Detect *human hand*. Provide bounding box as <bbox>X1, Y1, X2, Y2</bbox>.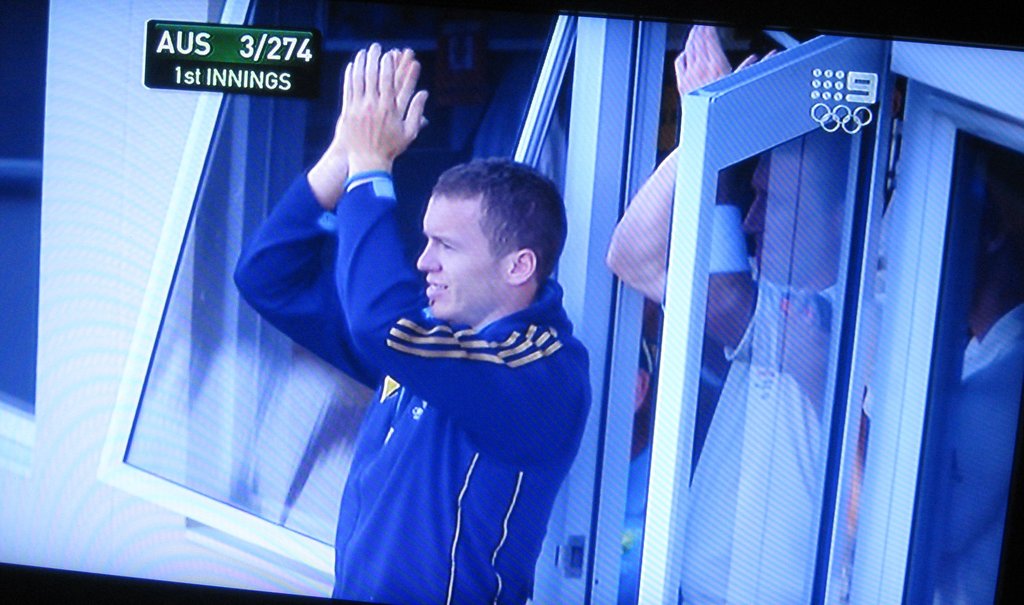
<bbox>334, 47, 430, 160</bbox>.
